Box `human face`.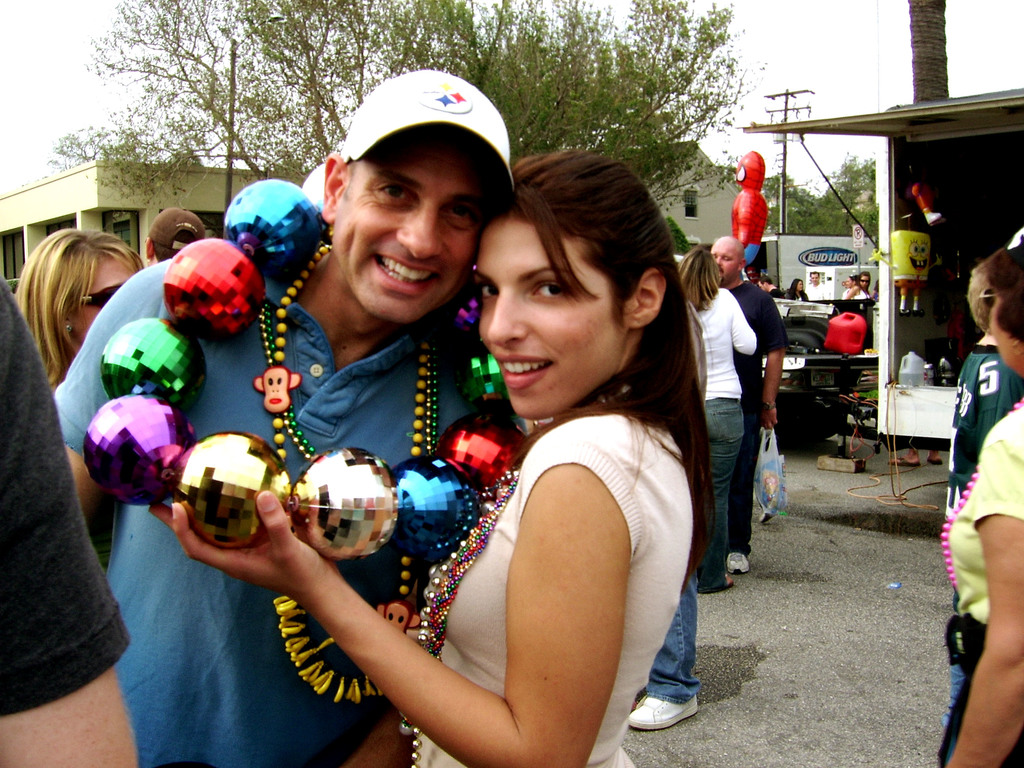
bbox=[69, 254, 143, 340].
